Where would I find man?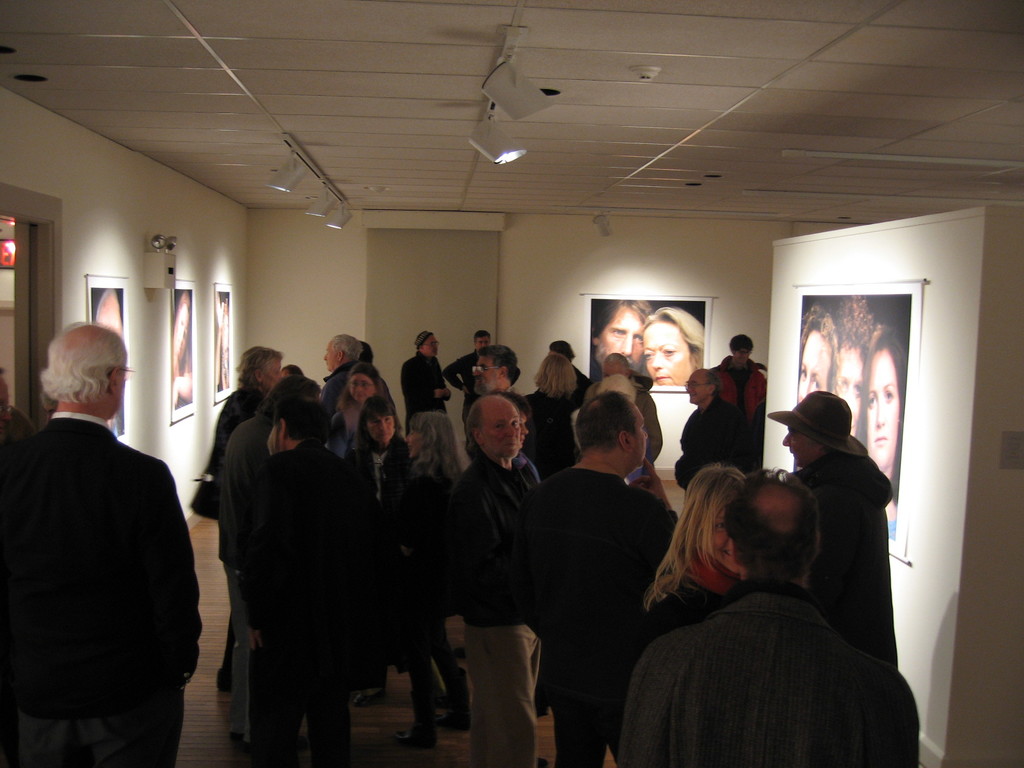
At <bbox>526, 393, 682, 764</bbox>.
